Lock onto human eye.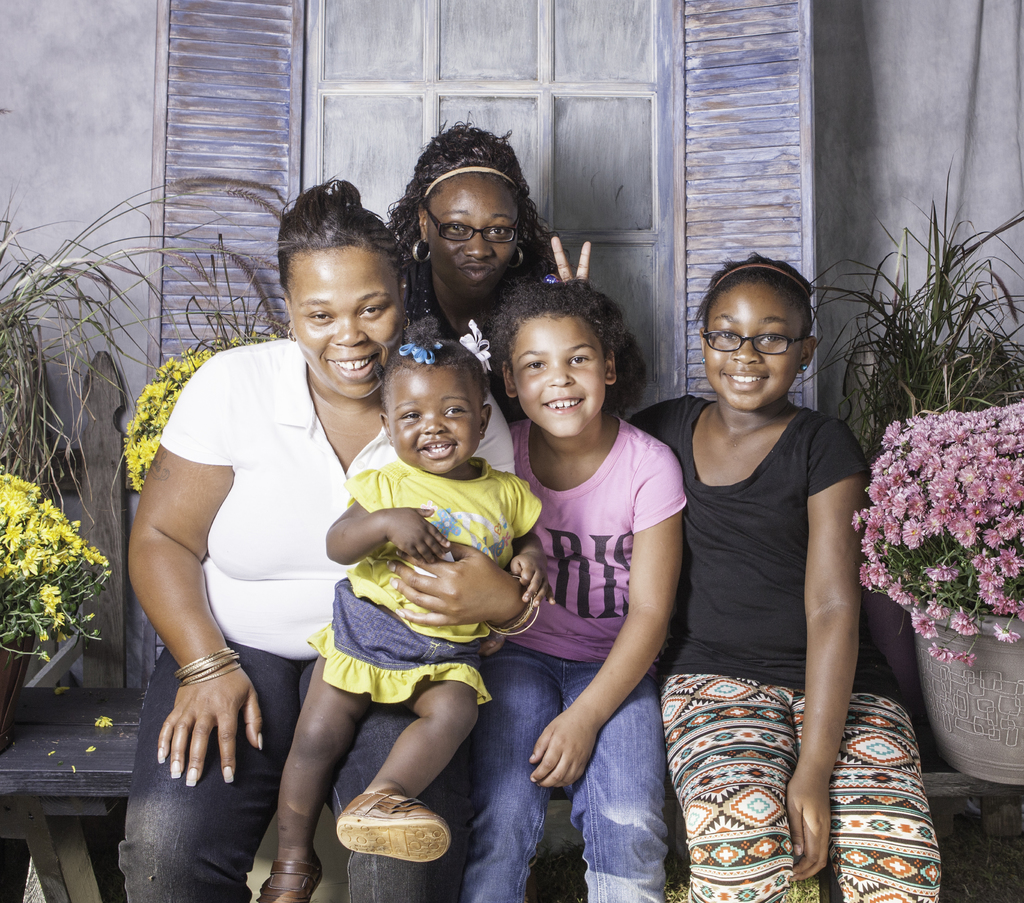
Locked: left=524, top=362, right=549, bottom=376.
